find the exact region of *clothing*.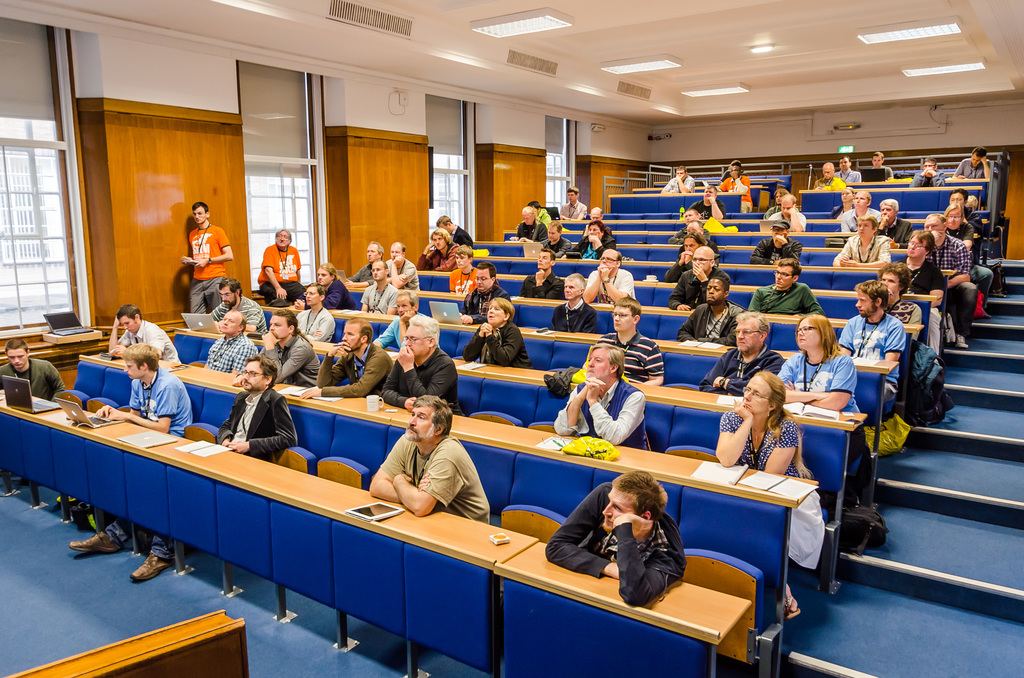
Exact region: [881, 218, 916, 246].
